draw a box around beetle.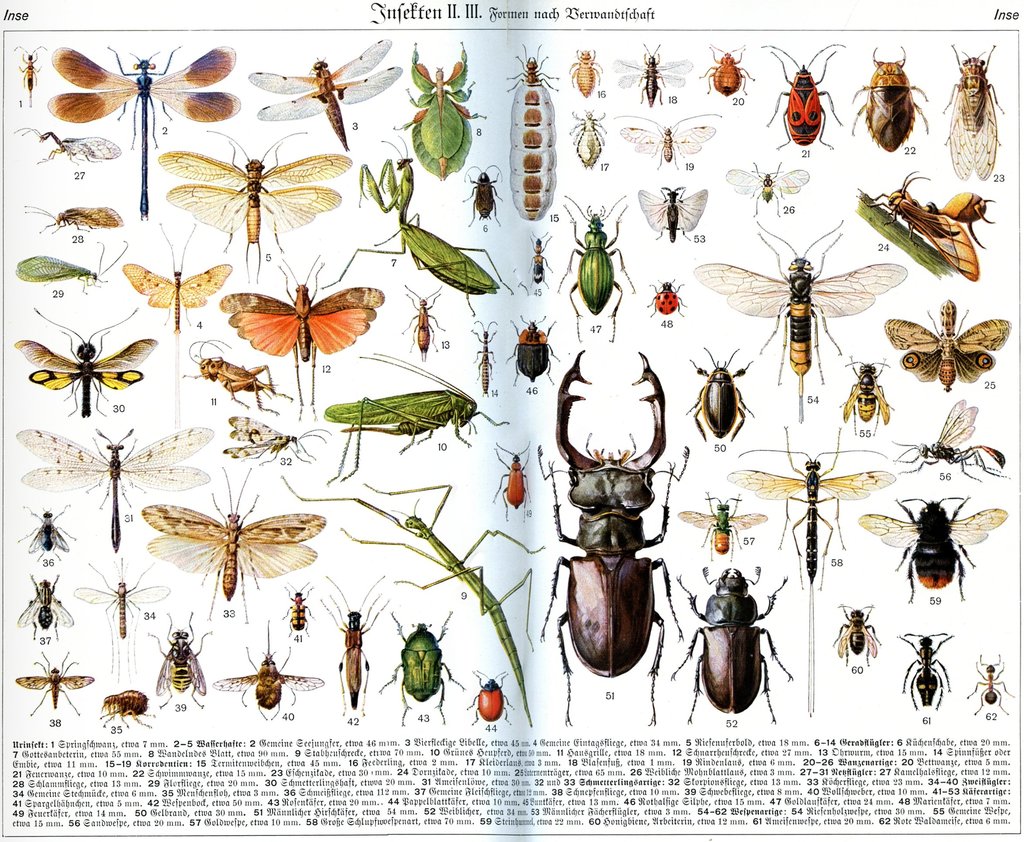
box(11, 41, 42, 103).
